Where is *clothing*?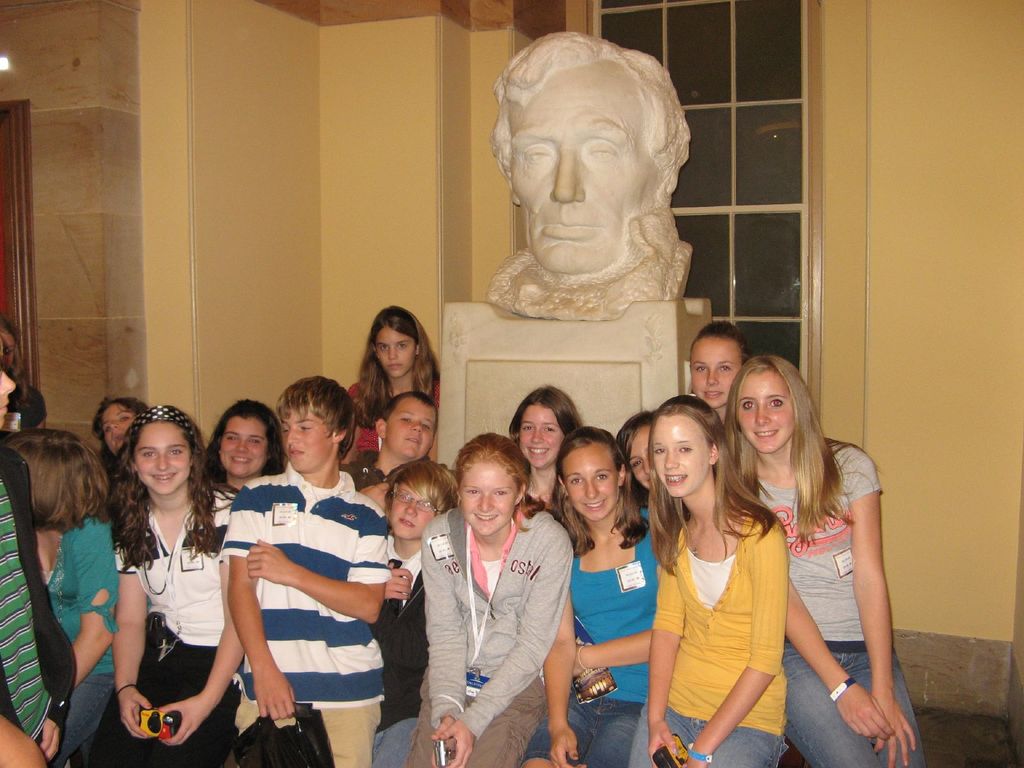
box=[623, 461, 948, 766].
